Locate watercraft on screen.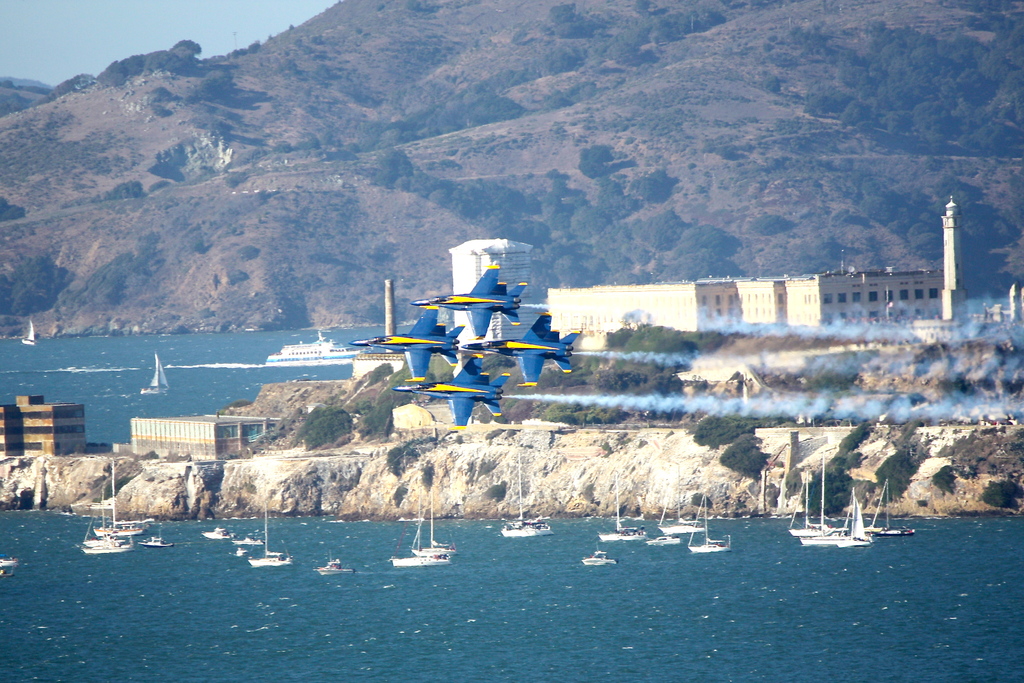
On screen at Rect(136, 349, 172, 398).
